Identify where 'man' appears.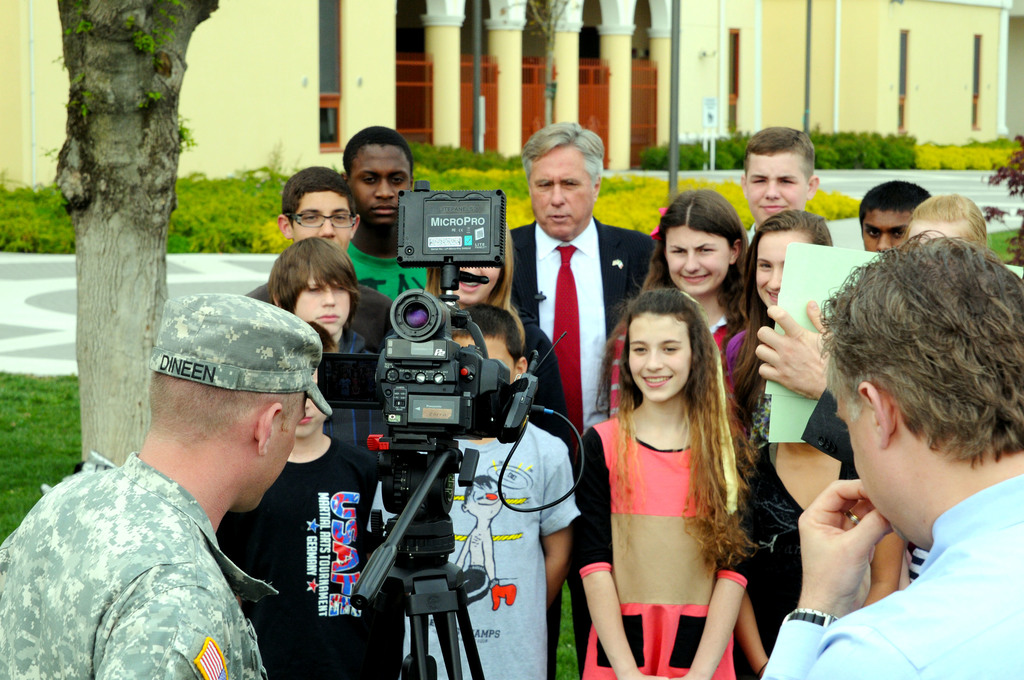
Appears at 0 289 334 679.
